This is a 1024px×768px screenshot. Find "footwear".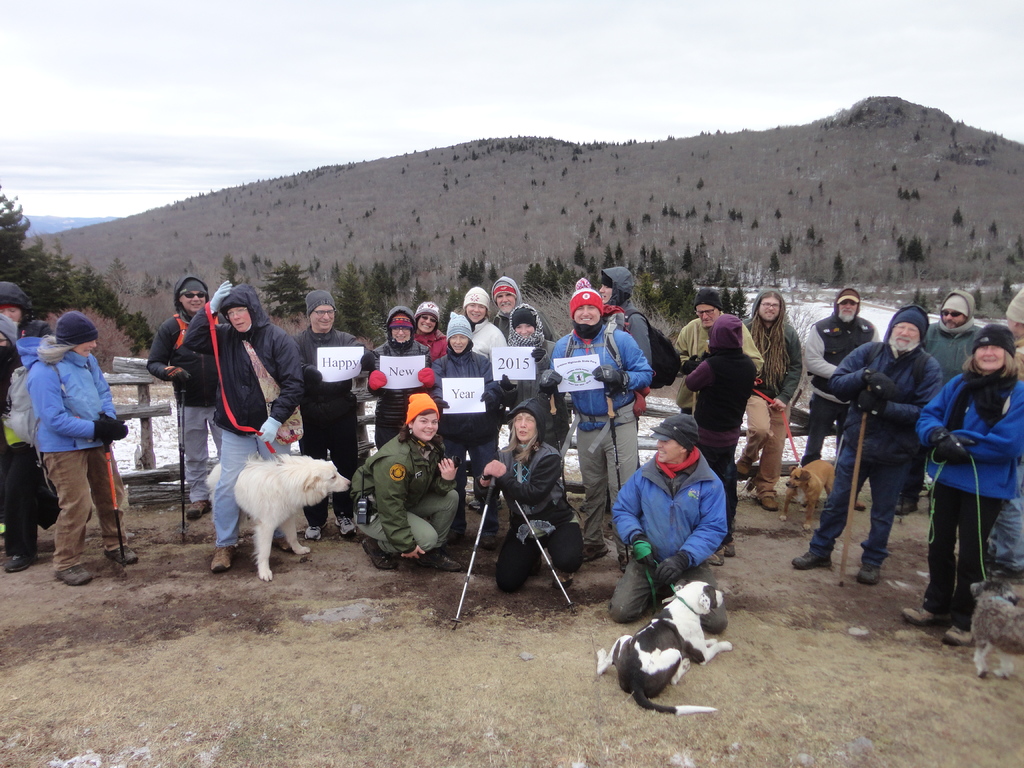
Bounding box: [x1=447, y1=532, x2=468, y2=544].
